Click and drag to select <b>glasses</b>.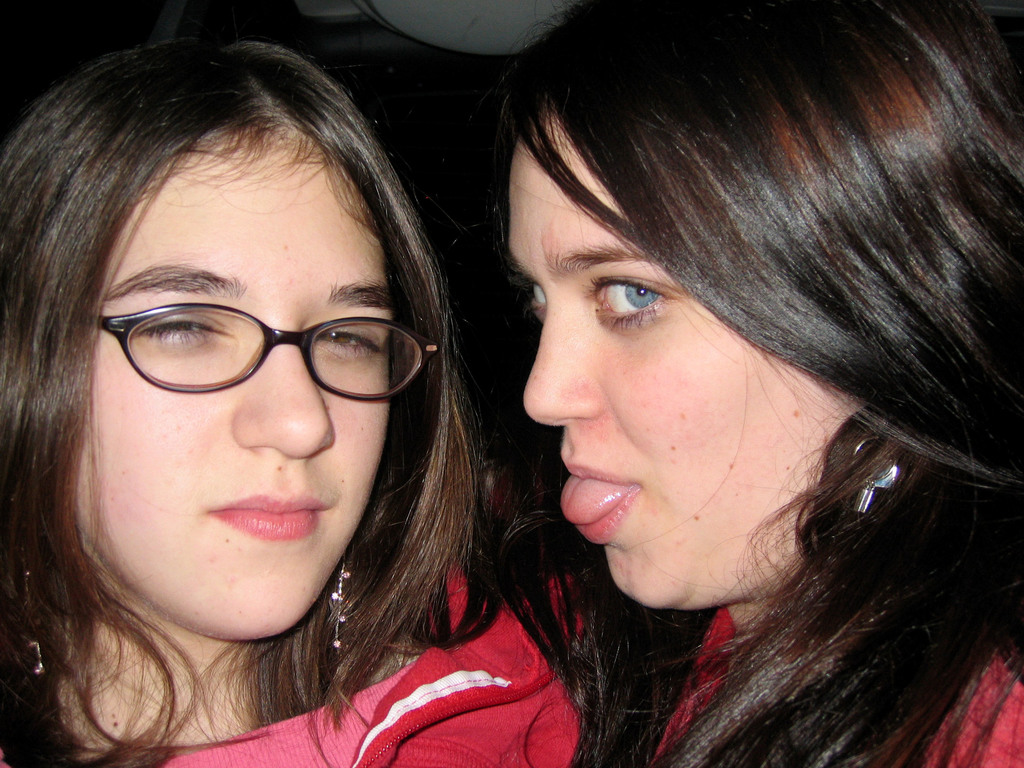
Selection: box(96, 299, 440, 406).
